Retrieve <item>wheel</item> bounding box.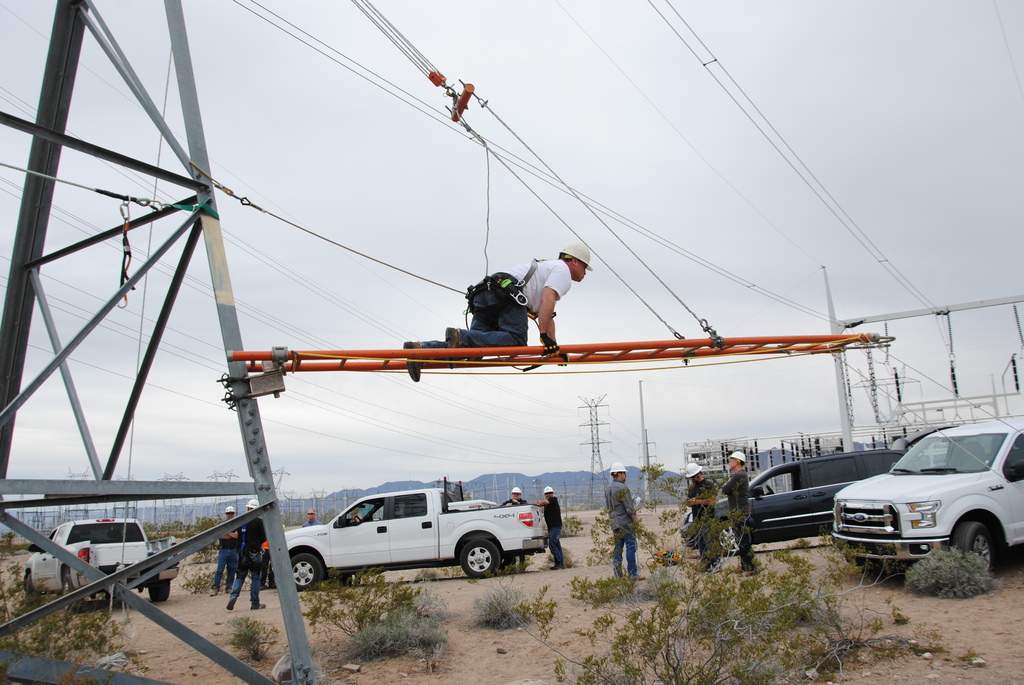
Bounding box: [352,512,362,523].
